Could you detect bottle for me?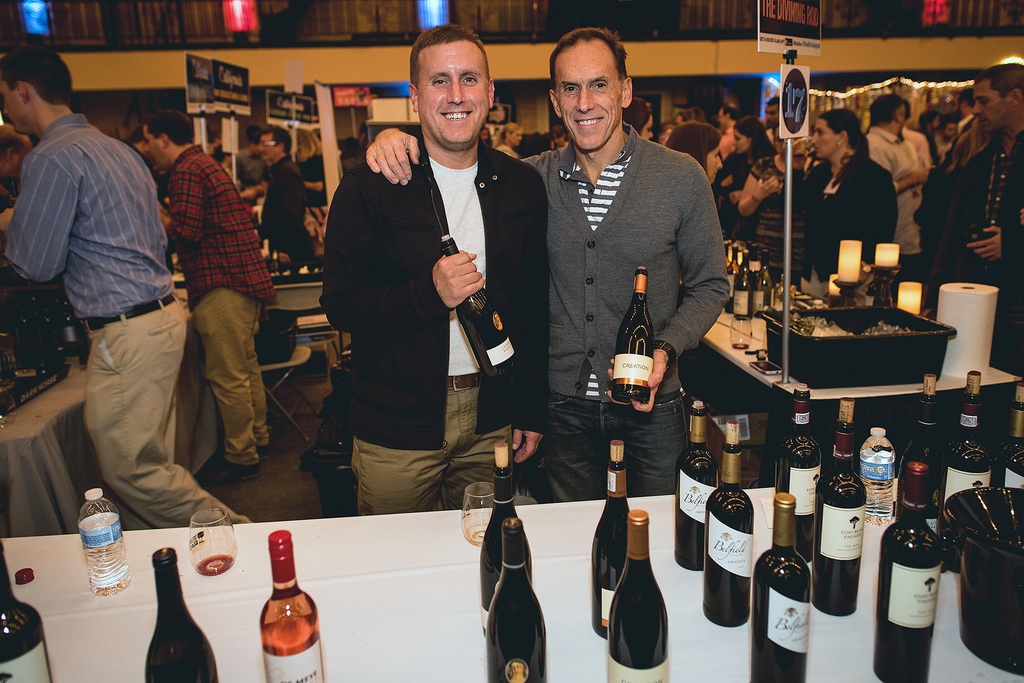
Detection result: bbox=[812, 394, 861, 616].
